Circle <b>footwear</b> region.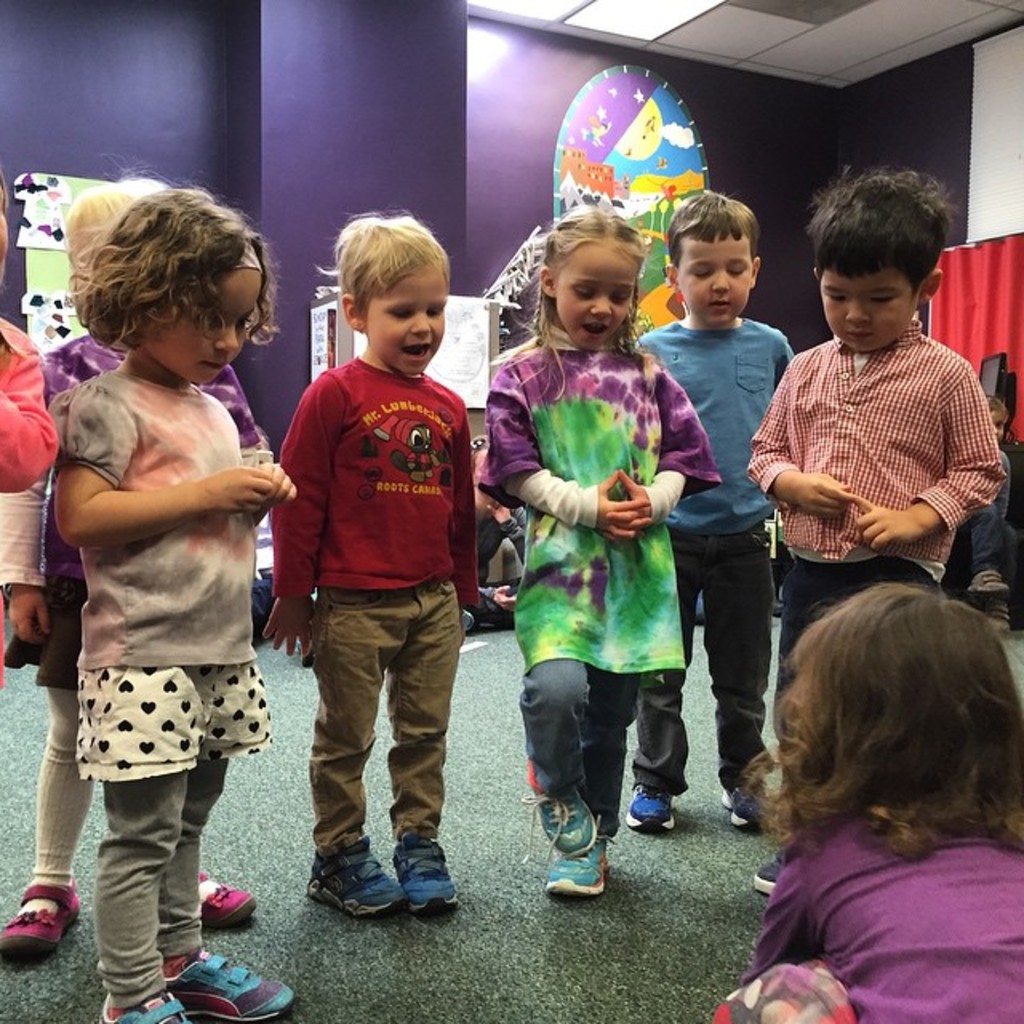
Region: (757, 859, 779, 890).
